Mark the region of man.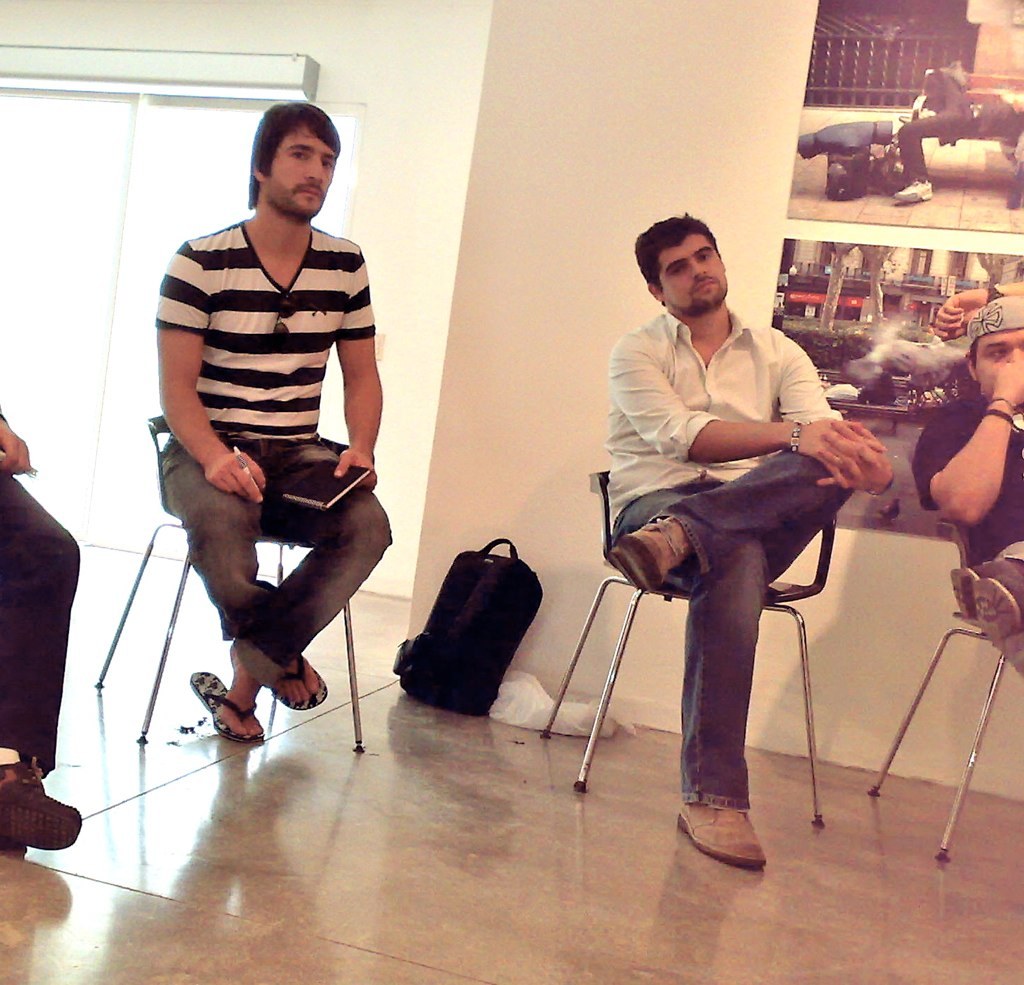
Region: Rect(580, 218, 882, 845).
